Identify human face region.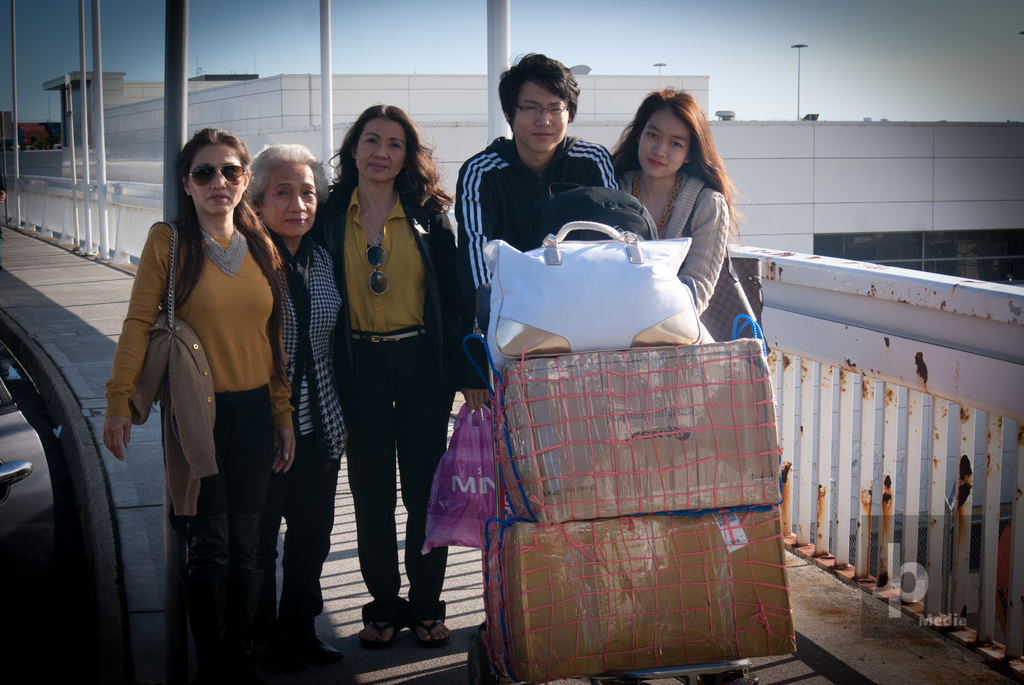
Region: detection(637, 104, 698, 184).
